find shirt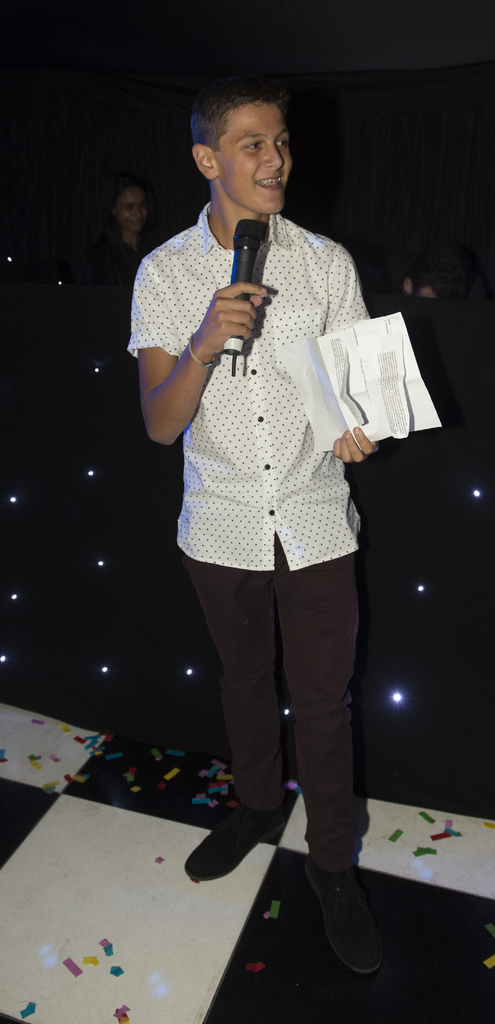
Rect(125, 199, 375, 584)
